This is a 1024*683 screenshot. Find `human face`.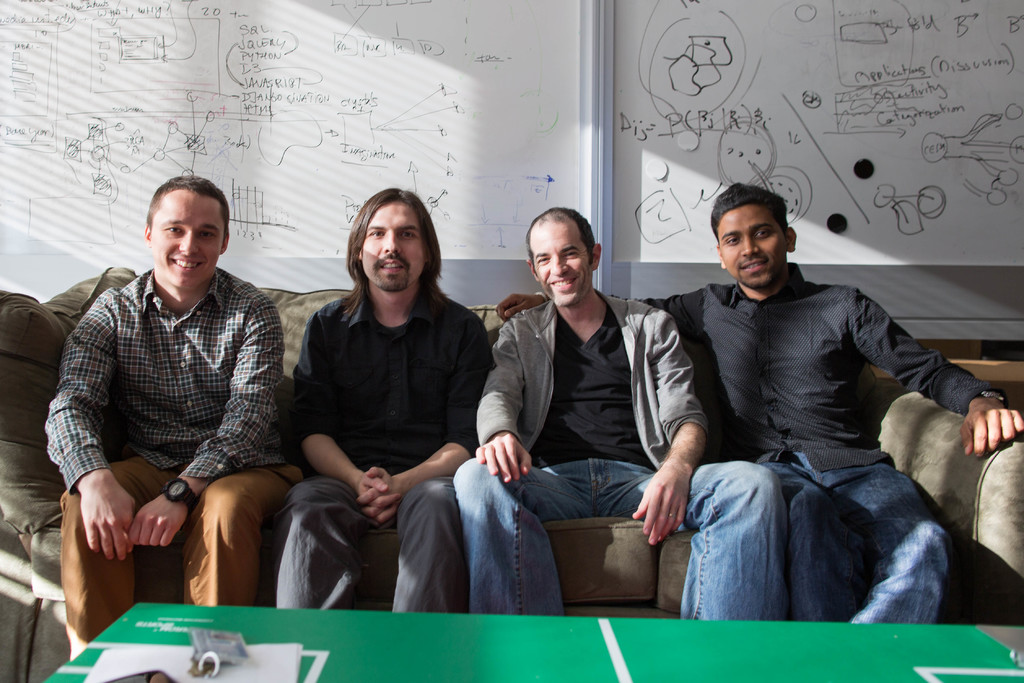
Bounding box: [x1=714, y1=211, x2=785, y2=283].
